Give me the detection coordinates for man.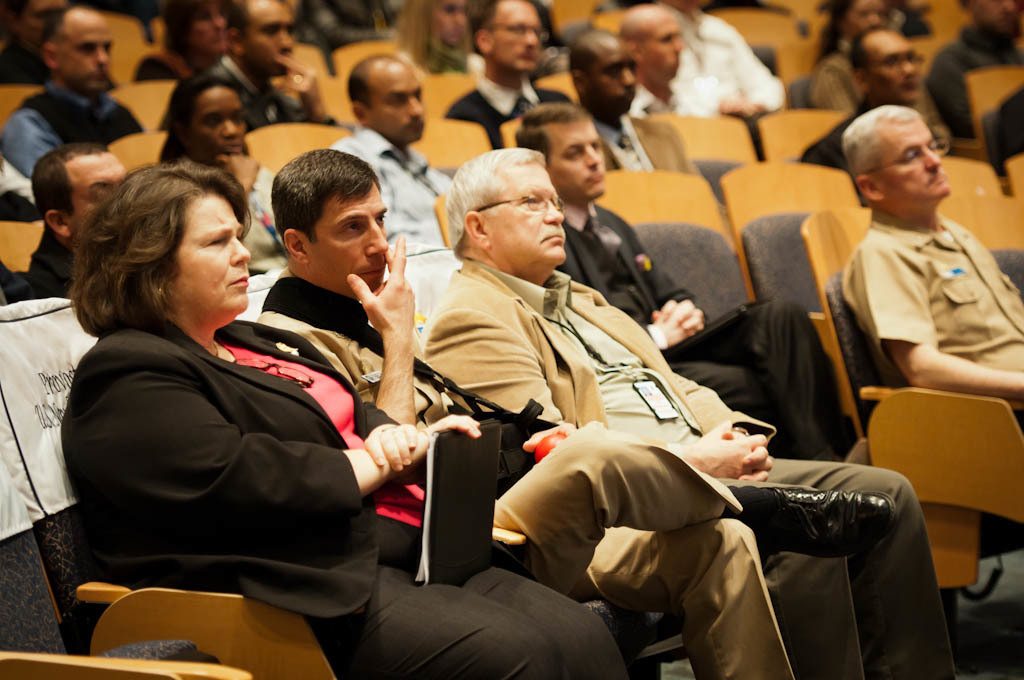
(x1=925, y1=0, x2=1023, y2=144).
